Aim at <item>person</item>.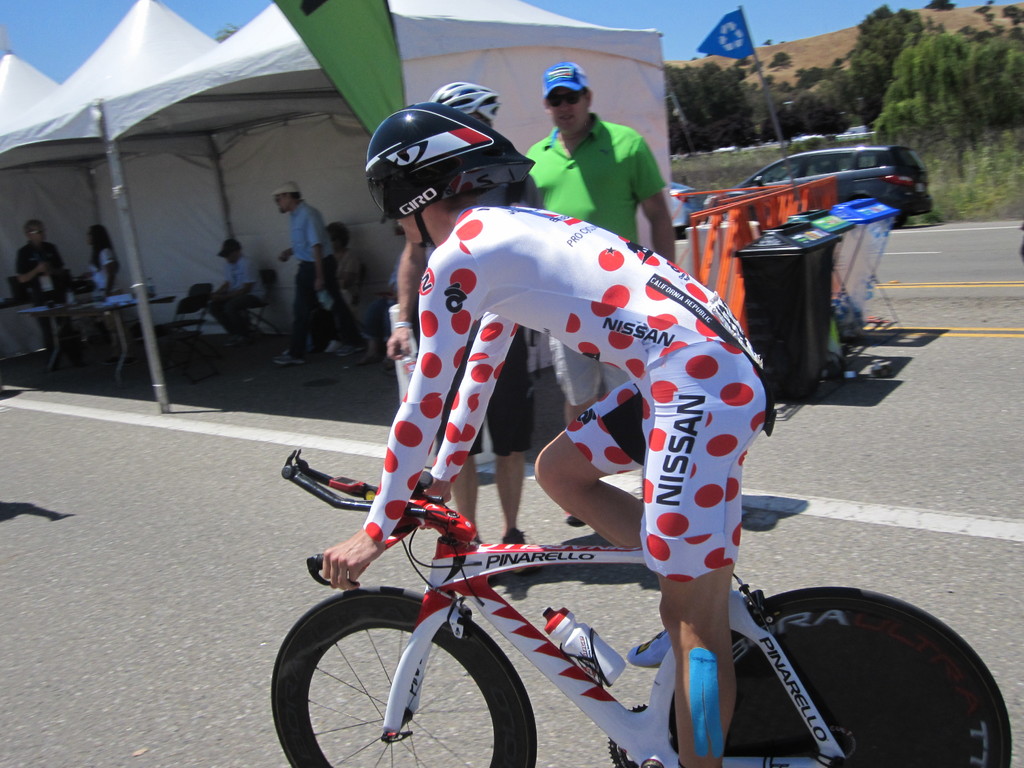
Aimed at crop(88, 226, 130, 346).
